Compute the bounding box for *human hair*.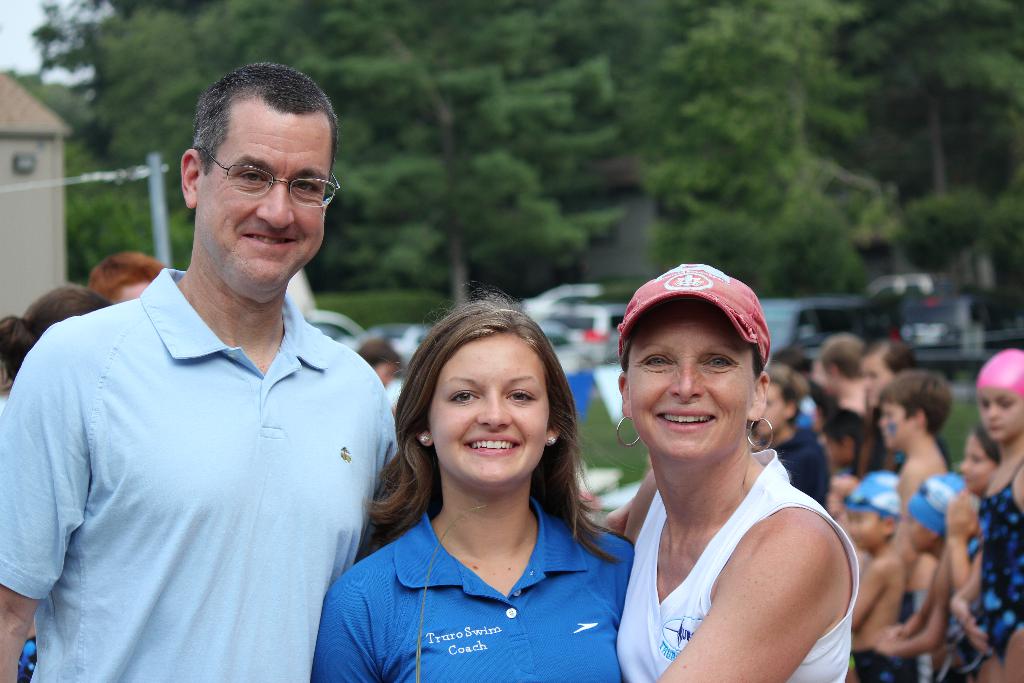
(left=387, top=262, right=594, bottom=558).
